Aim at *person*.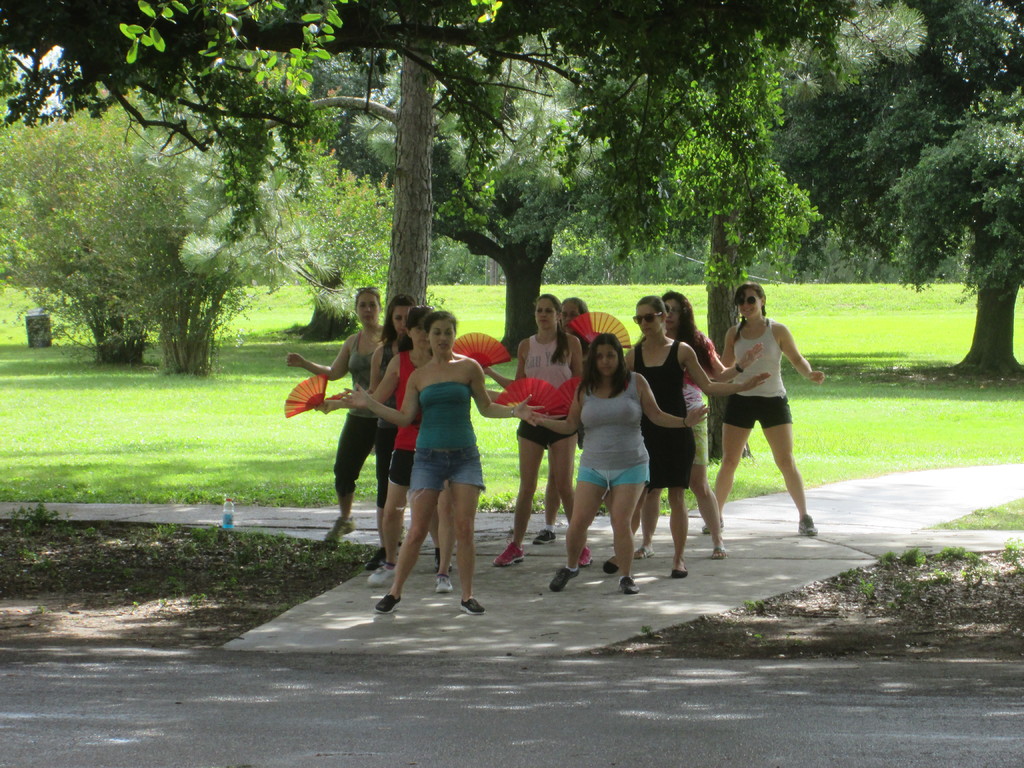
Aimed at locate(595, 294, 769, 579).
